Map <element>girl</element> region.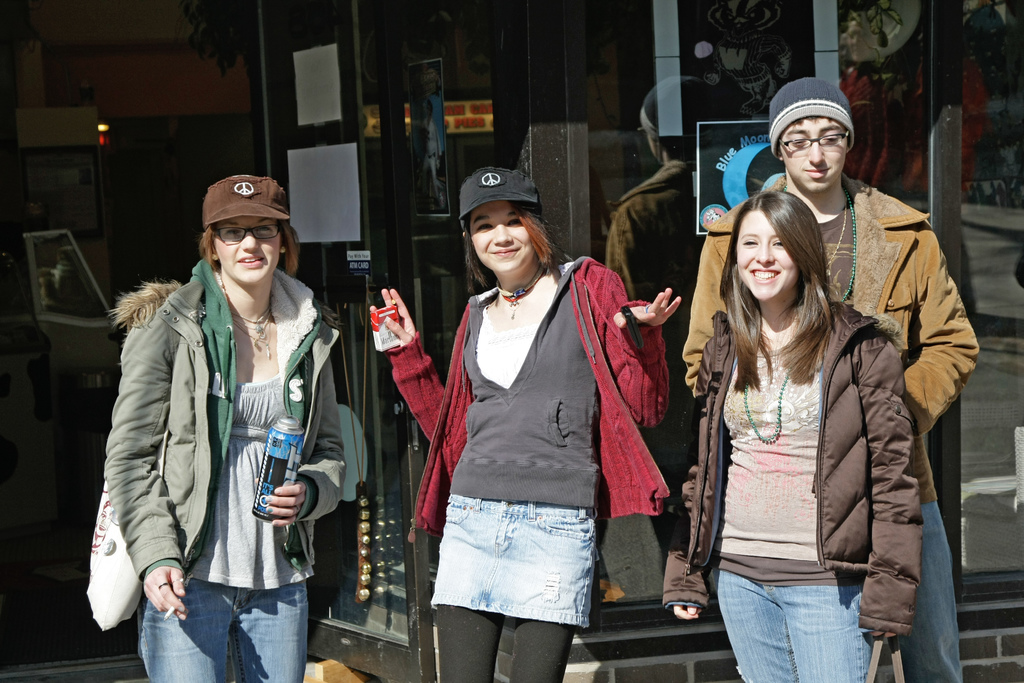
Mapped to rect(367, 166, 684, 682).
